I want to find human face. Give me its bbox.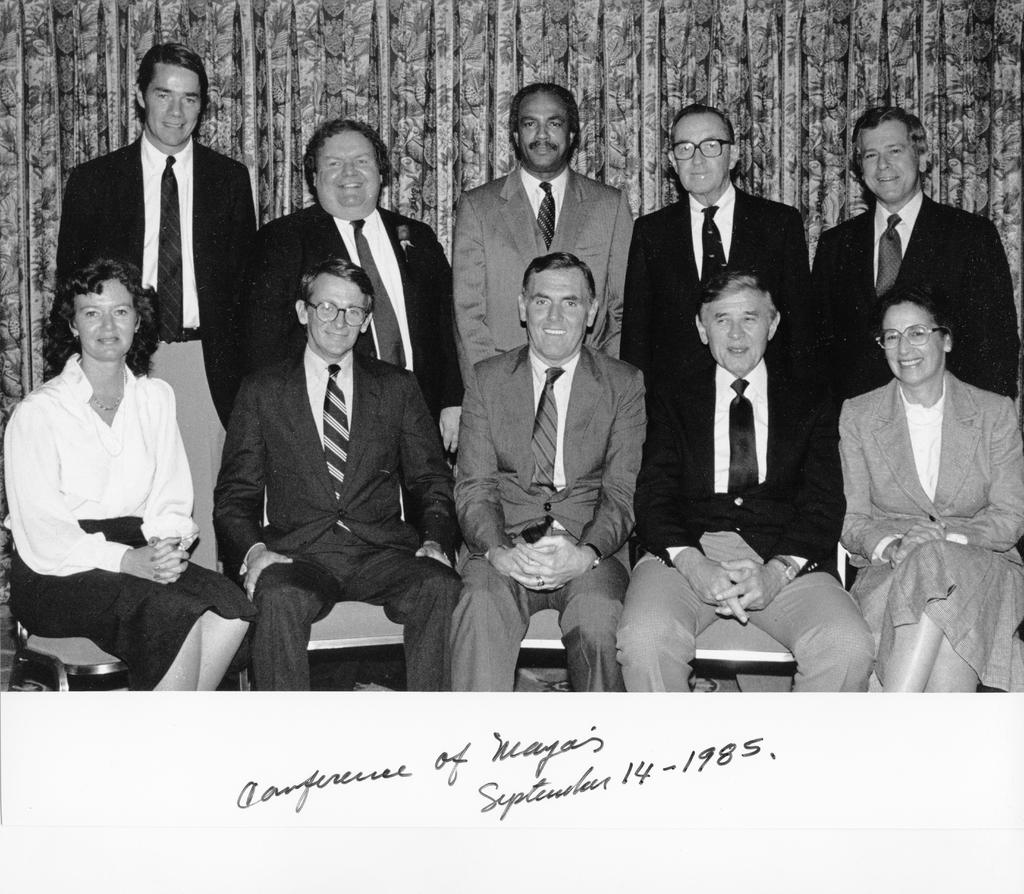
pyautogui.locateOnScreen(877, 309, 943, 385).
